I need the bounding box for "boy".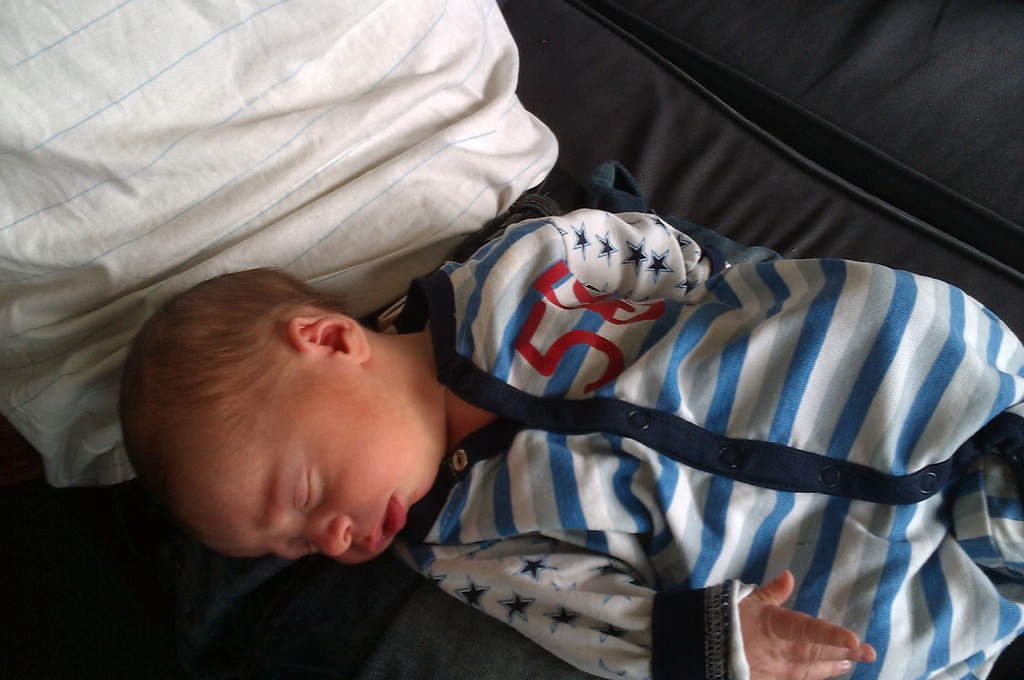
Here it is: 83/197/1023/679.
